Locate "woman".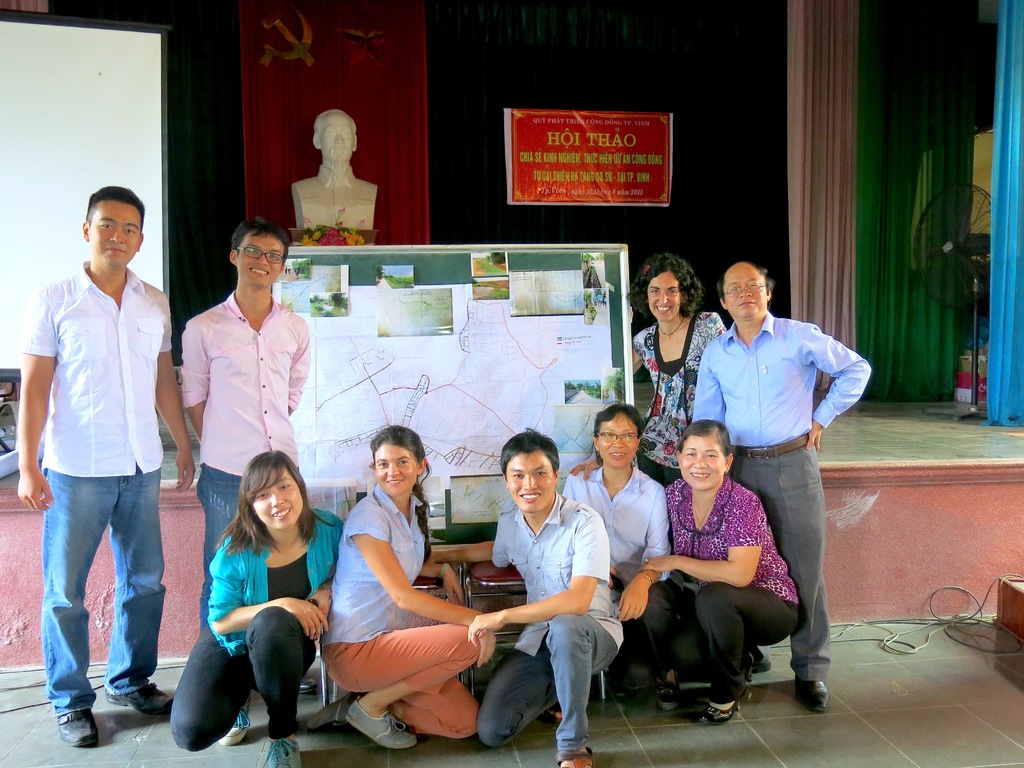
Bounding box: 627, 252, 728, 488.
